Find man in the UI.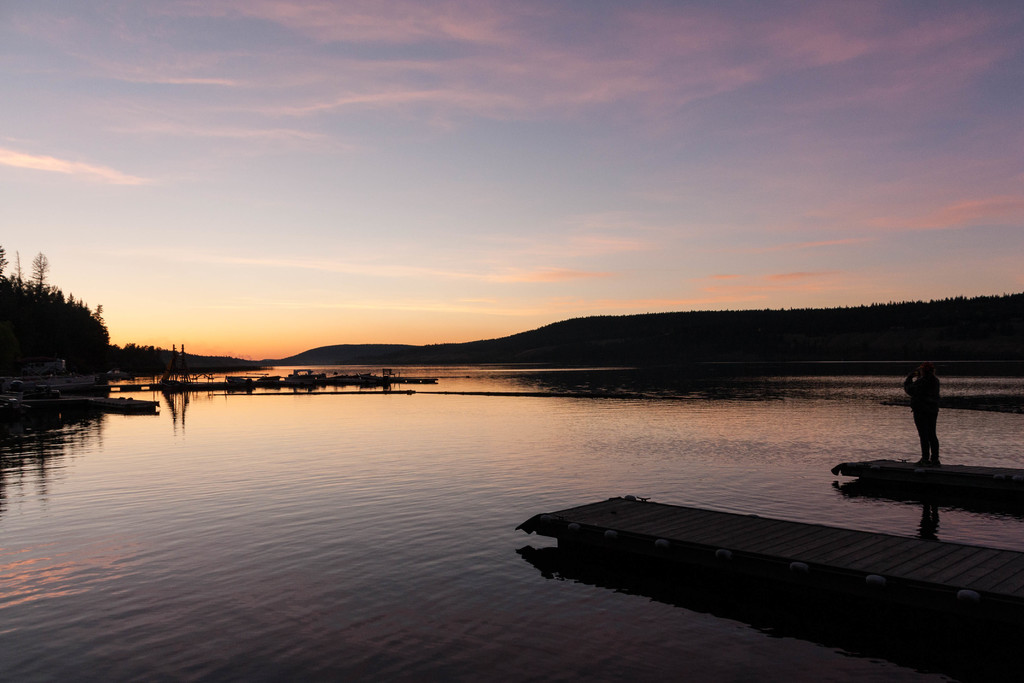
UI element at <bbox>906, 375, 976, 464</bbox>.
